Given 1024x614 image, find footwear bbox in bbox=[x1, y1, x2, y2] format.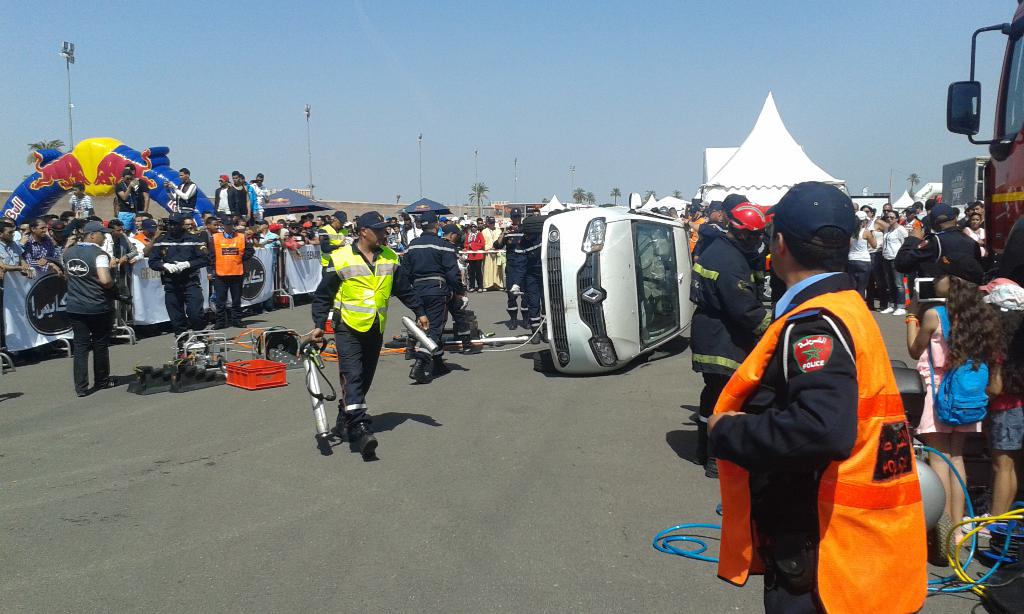
bbox=[195, 328, 207, 342].
